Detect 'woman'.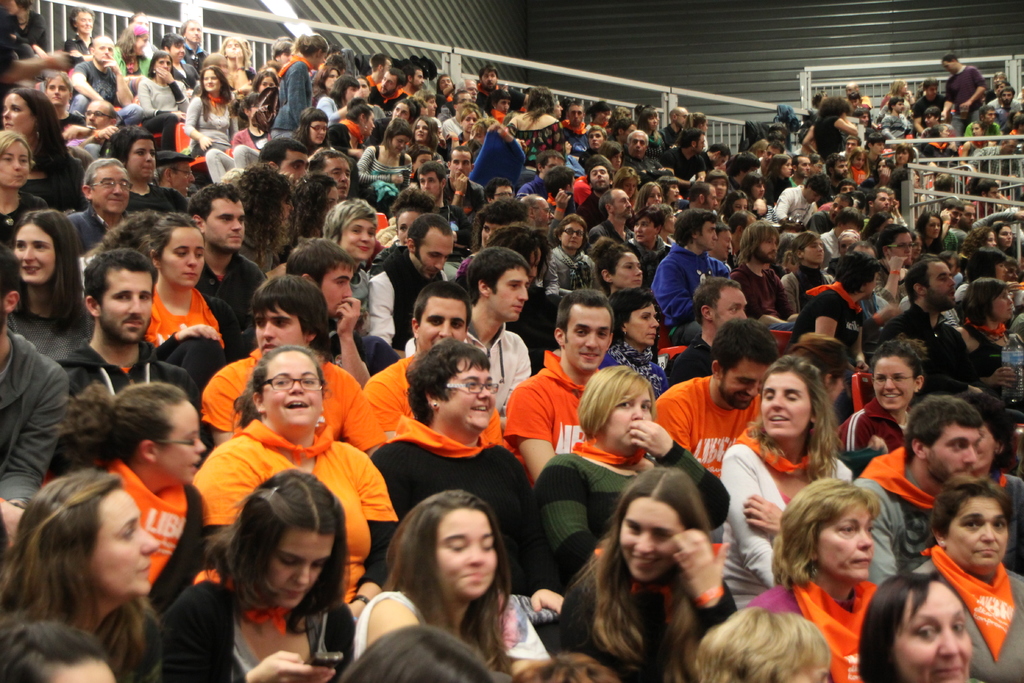
Detected at rect(734, 472, 884, 682).
